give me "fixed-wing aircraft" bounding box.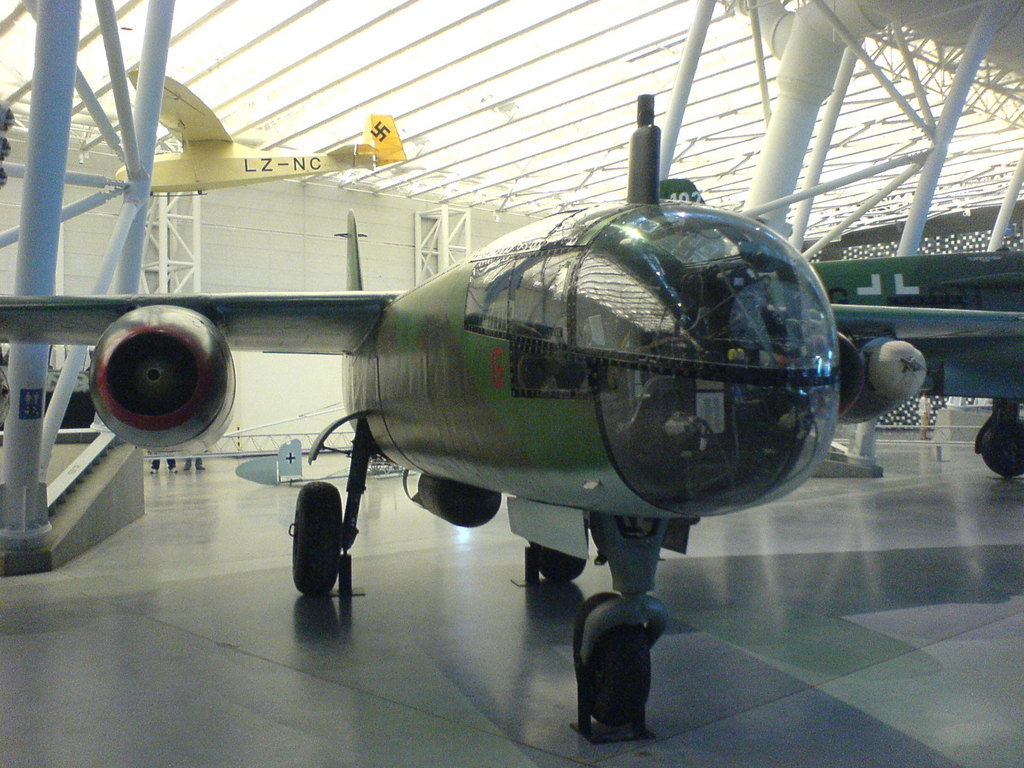
rect(812, 242, 1023, 479).
